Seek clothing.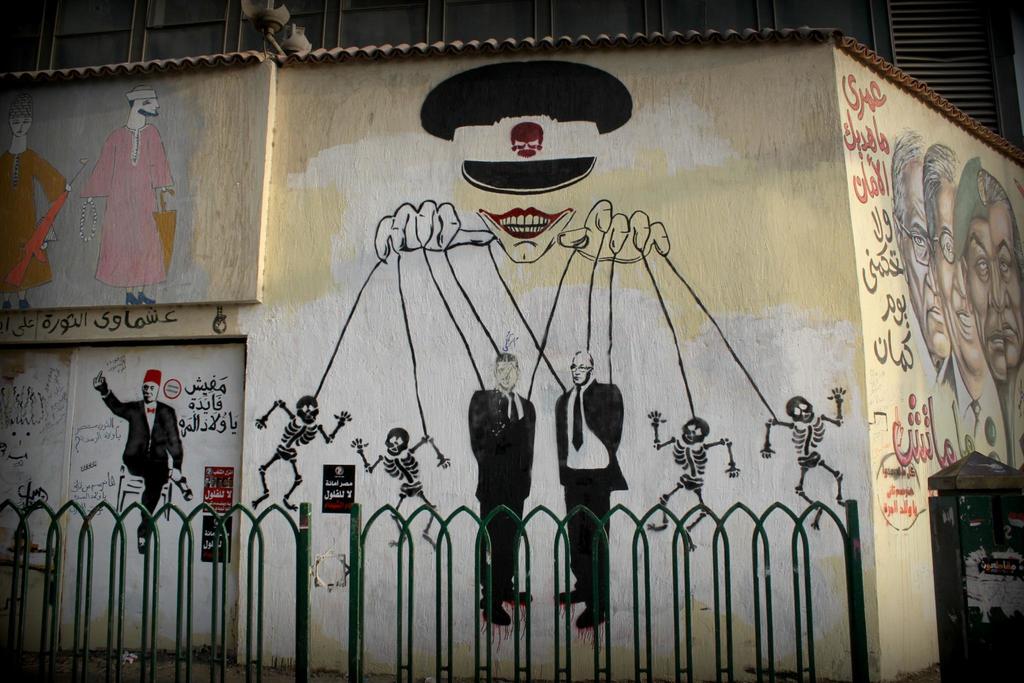
select_region(98, 389, 183, 538).
